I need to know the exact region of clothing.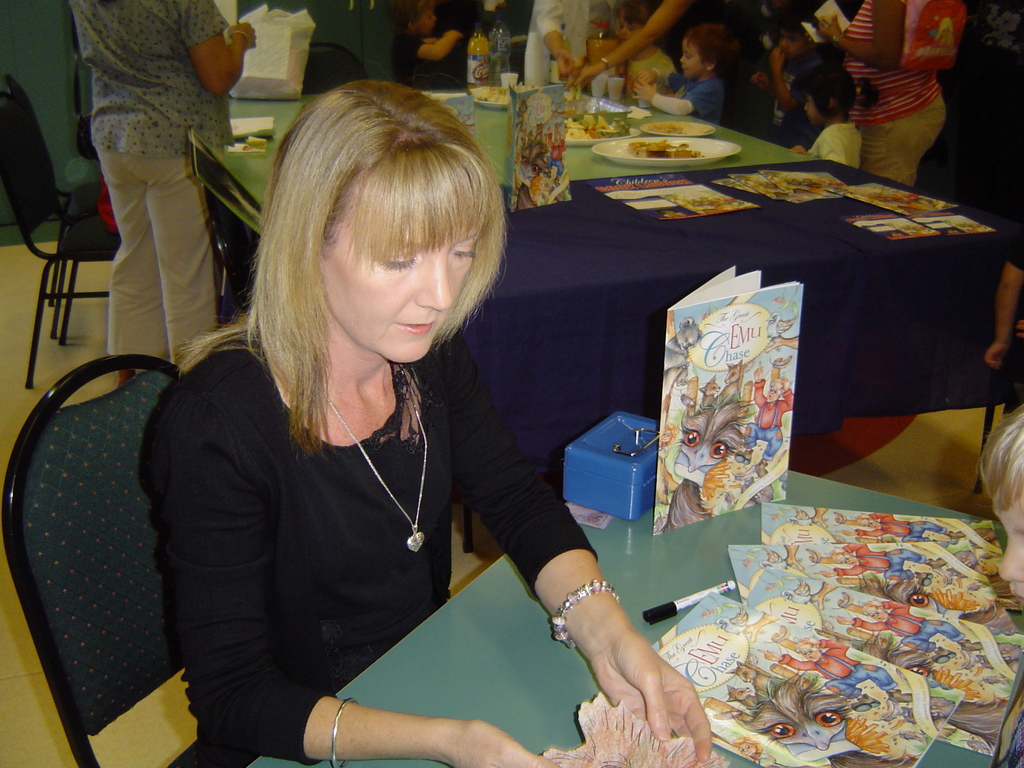
Region: (left=152, top=329, right=599, bottom=767).
